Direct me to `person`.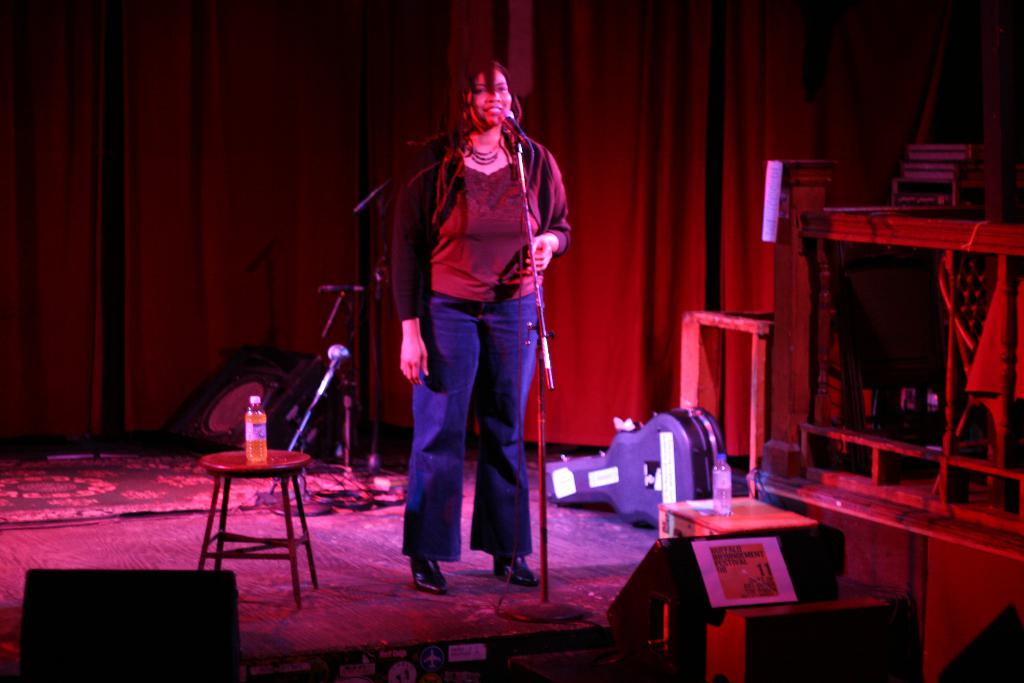
Direction: bbox=(383, 48, 573, 584).
